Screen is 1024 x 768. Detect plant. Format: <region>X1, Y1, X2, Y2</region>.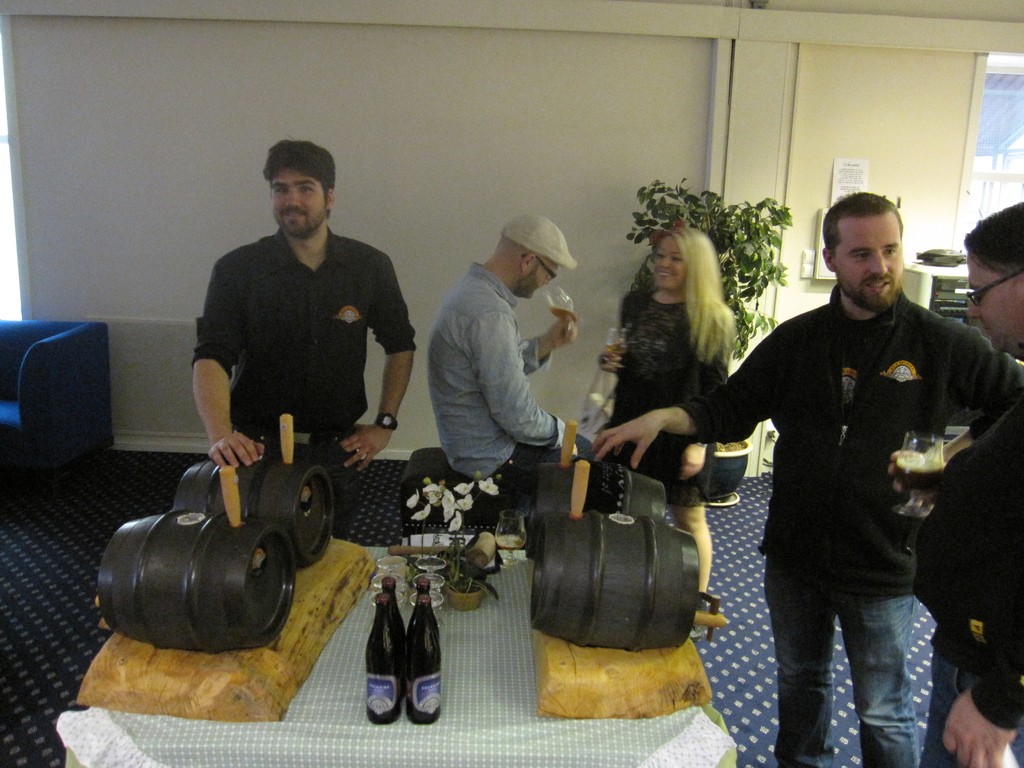
<region>624, 176, 789, 364</region>.
